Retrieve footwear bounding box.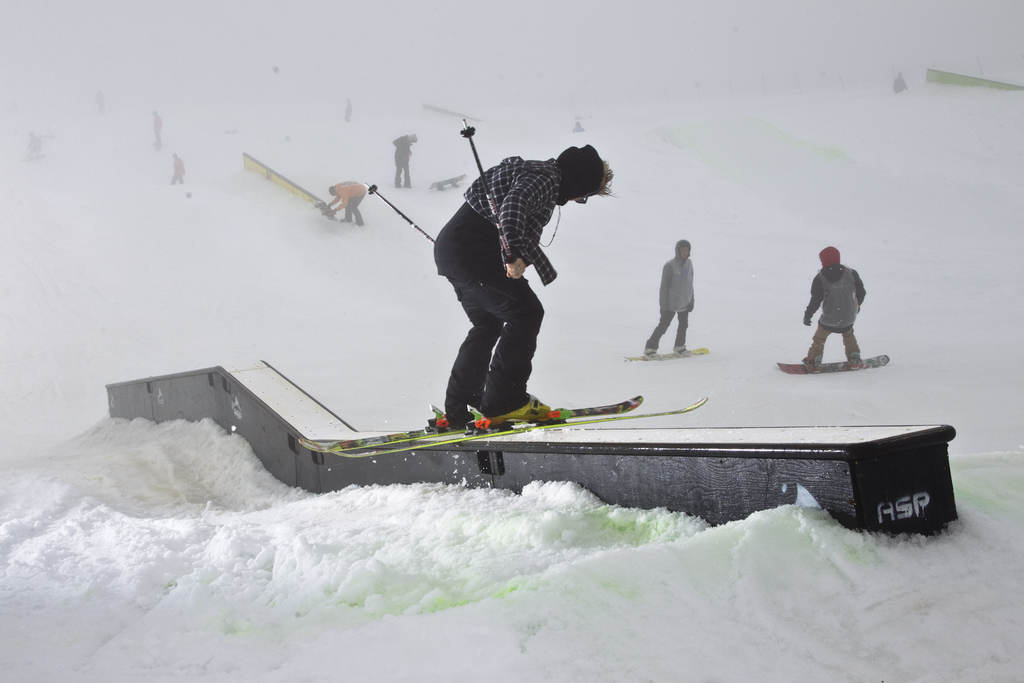
Bounding box: bbox=[799, 357, 817, 373].
